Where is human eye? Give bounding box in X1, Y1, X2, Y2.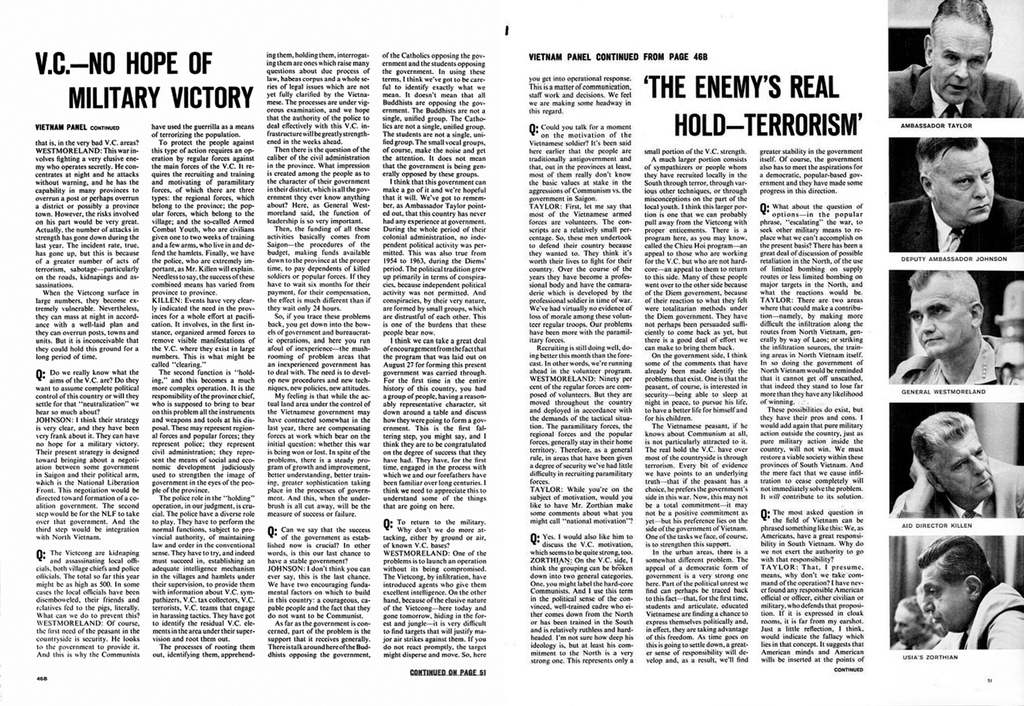
981, 166, 991, 182.
